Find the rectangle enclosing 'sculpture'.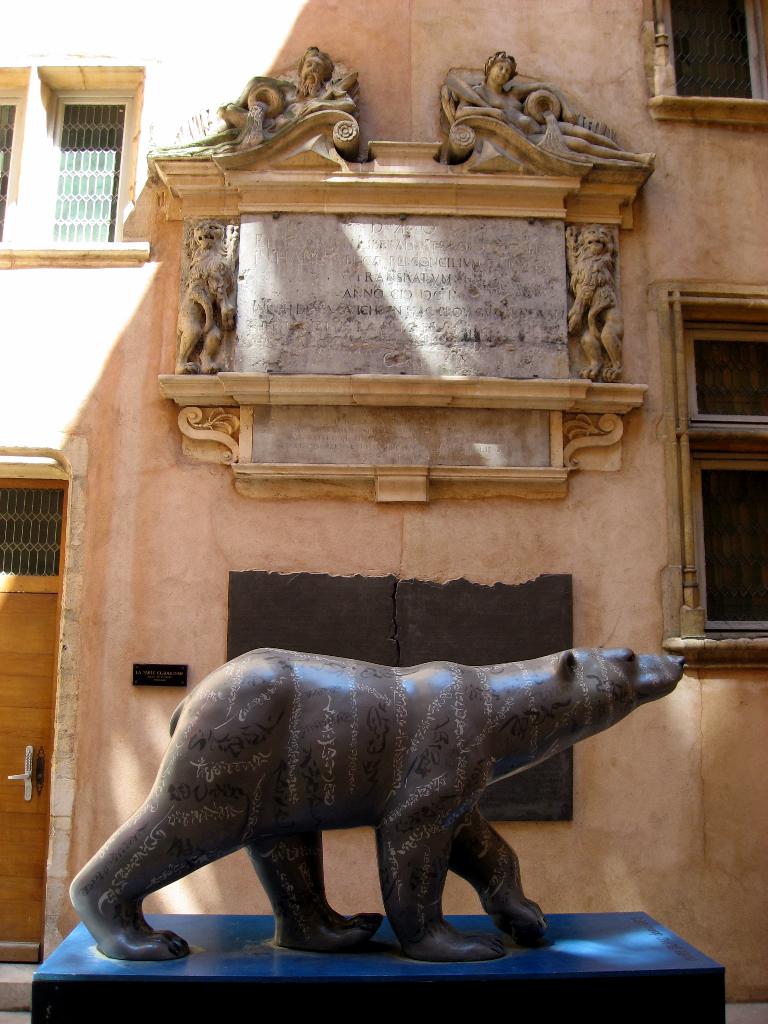
[x1=69, y1=611, x2=688, y2=964].
